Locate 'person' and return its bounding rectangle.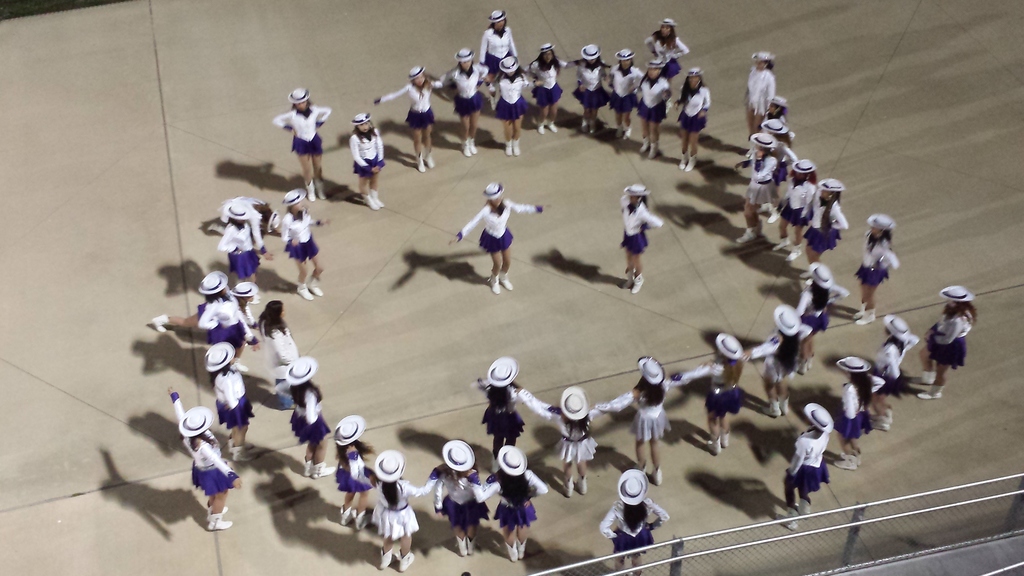
<region>831, 352, 885, 473</region>.
